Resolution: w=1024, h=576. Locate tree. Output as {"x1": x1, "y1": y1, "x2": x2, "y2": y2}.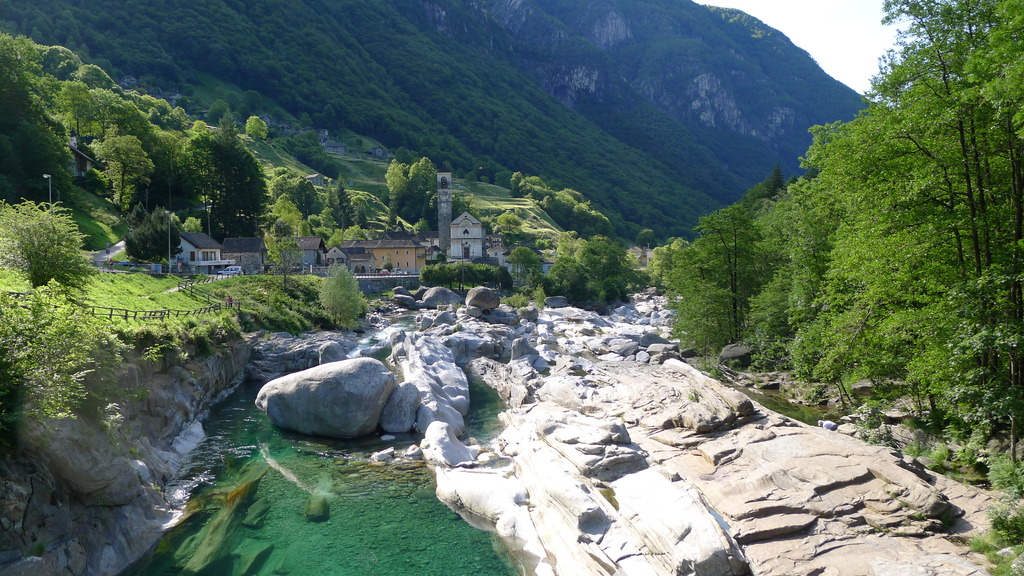
{"x1": 246, "y1": 110, "x2": 269, "y2": 142}.
